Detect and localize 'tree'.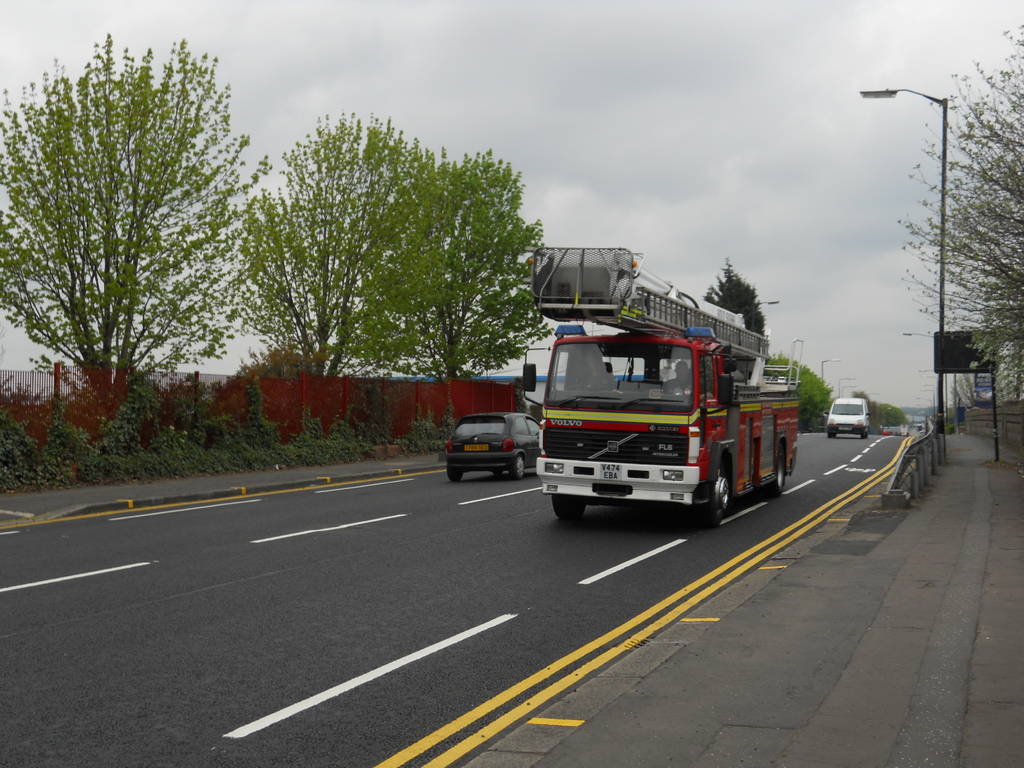
Localized at {"x1": 0, "y1": 33, "x2": 268, "y2": 433}.
